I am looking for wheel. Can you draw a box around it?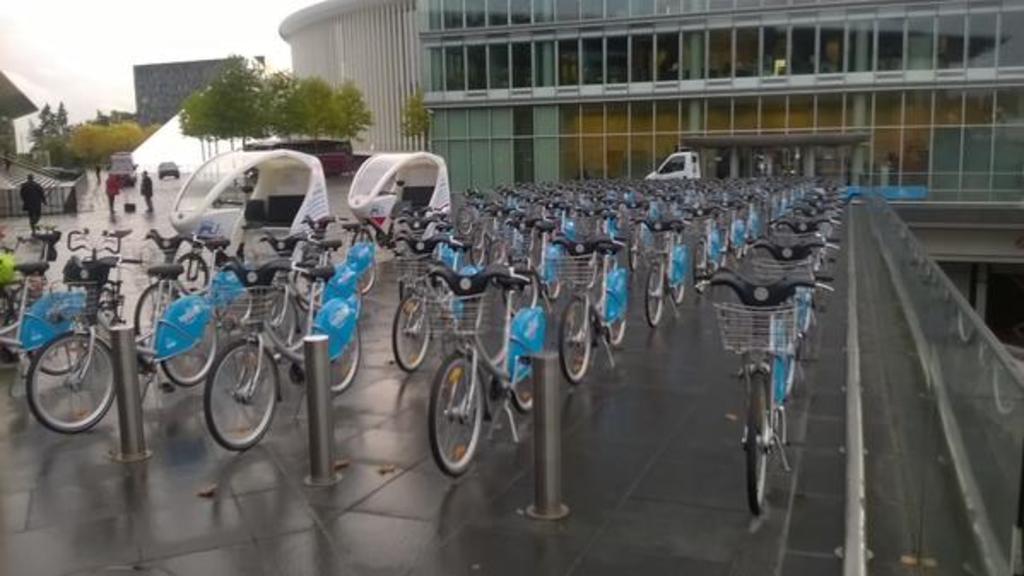
Sure, the bounding box is select_region(393, 291, 434, 373).
